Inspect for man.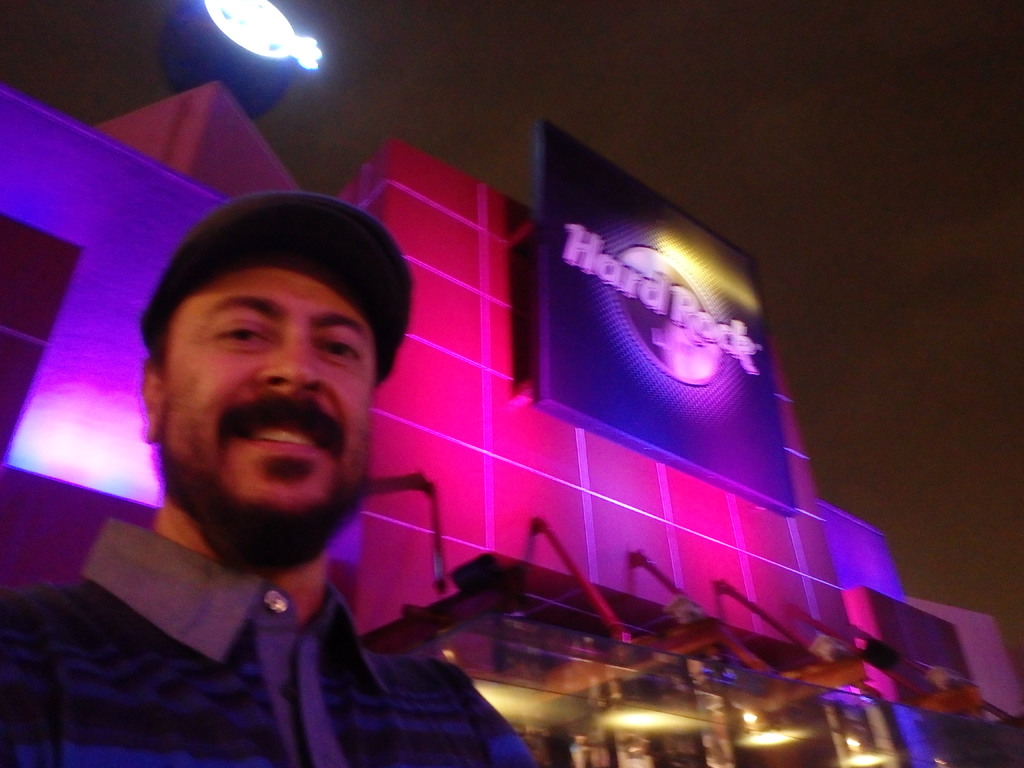
Inspection: [x1=46, y1=185, x2=499, y2=742].
